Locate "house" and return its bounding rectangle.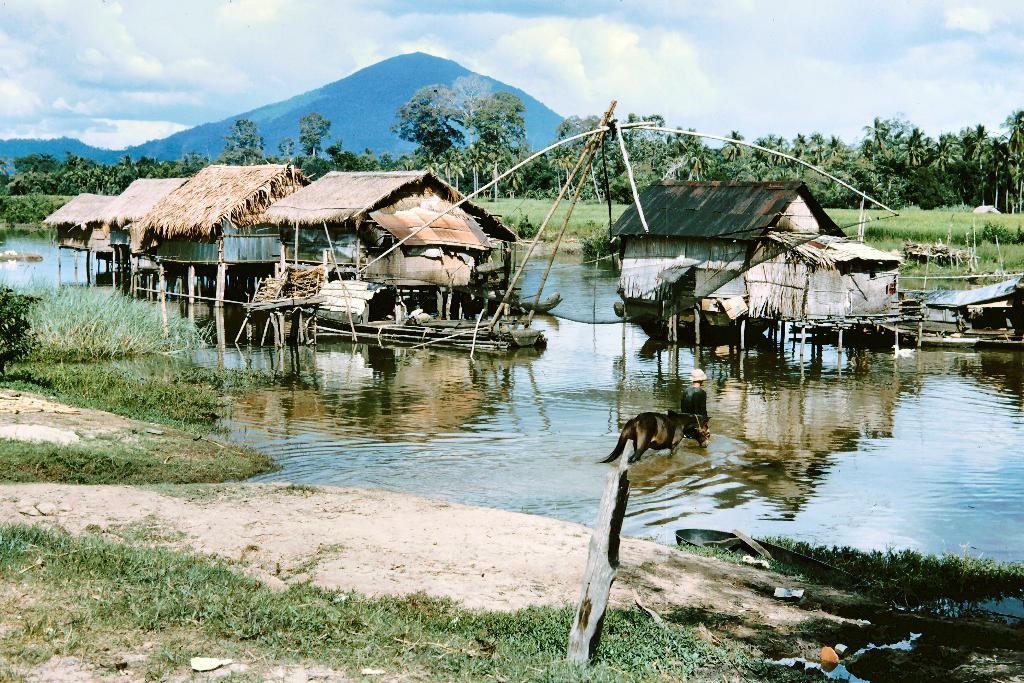
l=588, t=170, r=842, b=336.
